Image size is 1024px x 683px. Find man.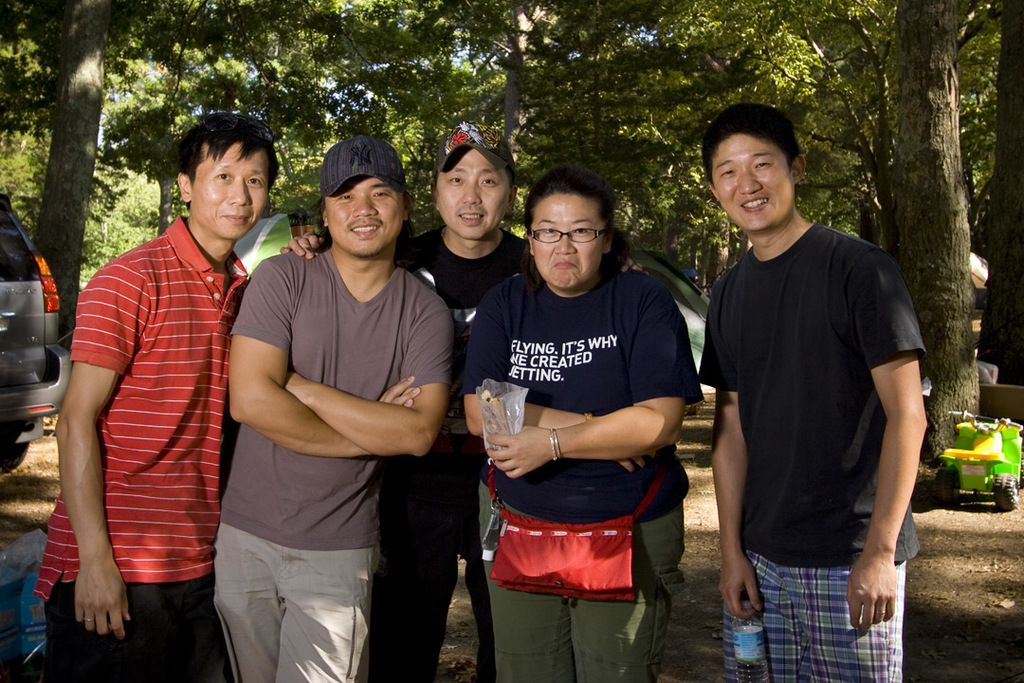
box(688, 91, 928, 679).
